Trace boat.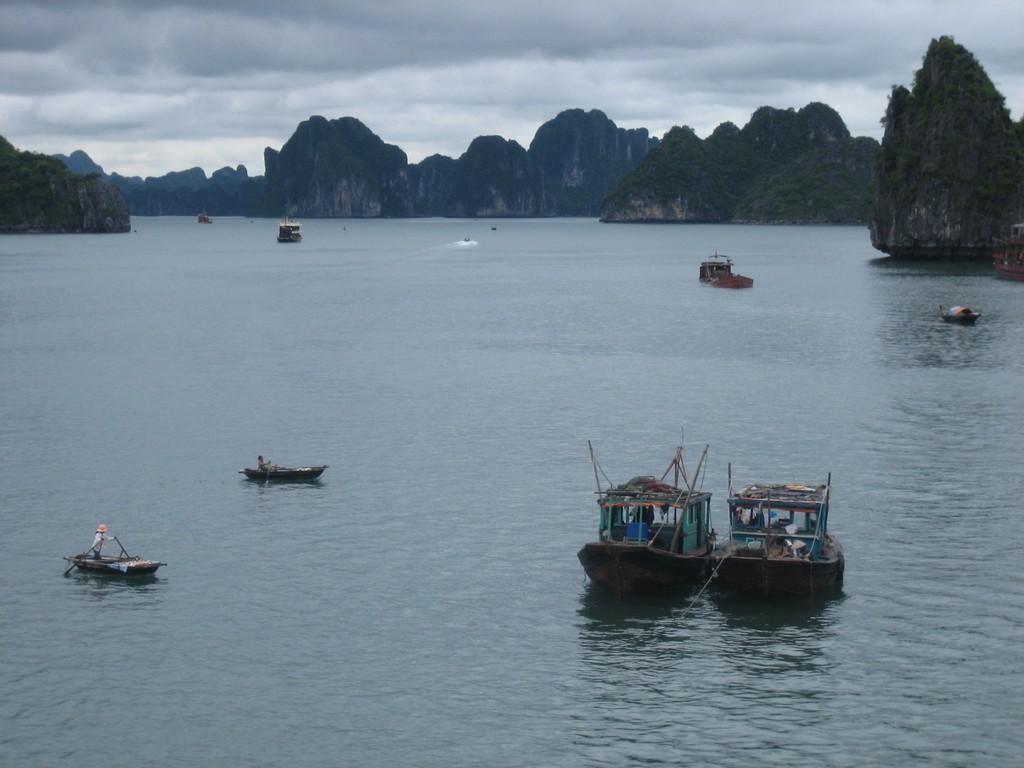
Traced to 200, 219, 209, 221.
